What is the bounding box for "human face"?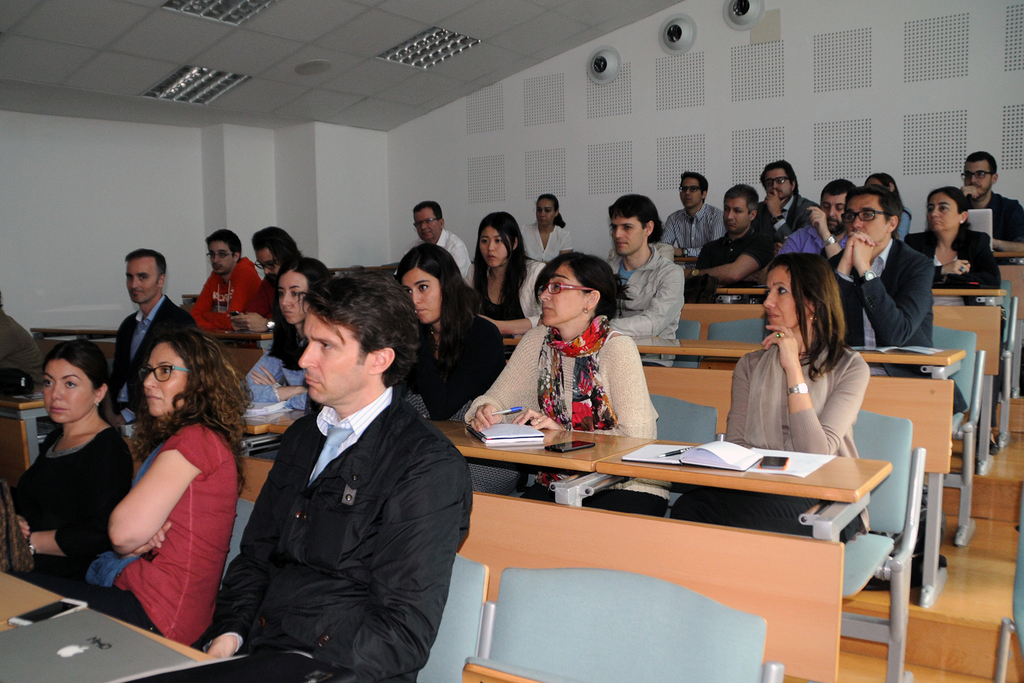
{"x1": 609, "y1": 215, "x2": 646, "y2": 256}.
